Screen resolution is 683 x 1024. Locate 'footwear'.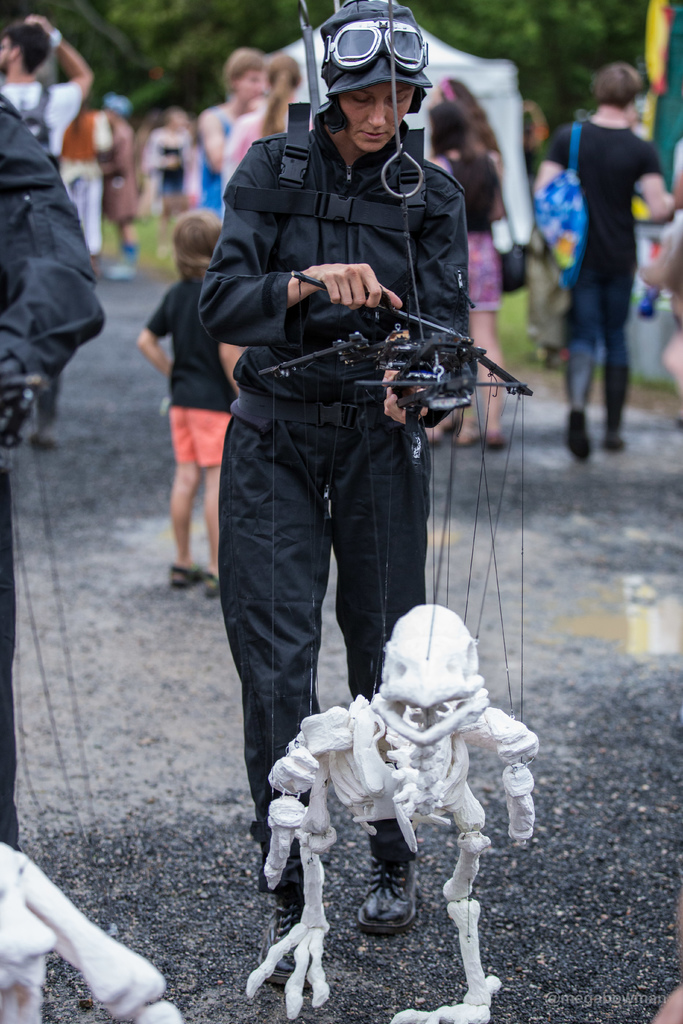
l=359, t=856, r=427, b=939.
